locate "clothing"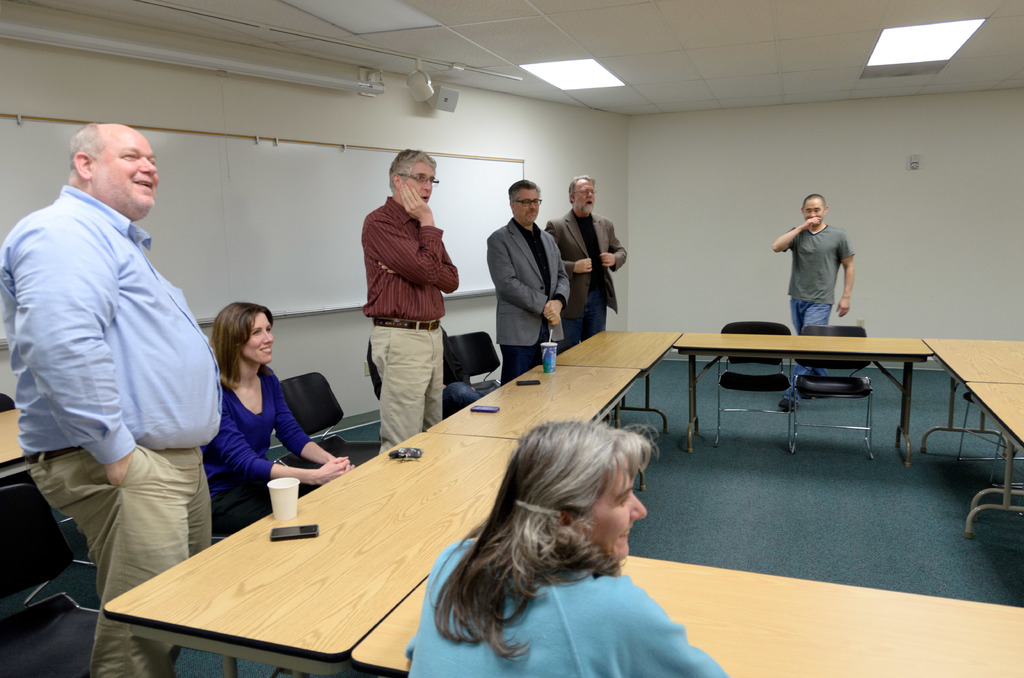
(x1=361, y1=194, x2=459, y2=453)
